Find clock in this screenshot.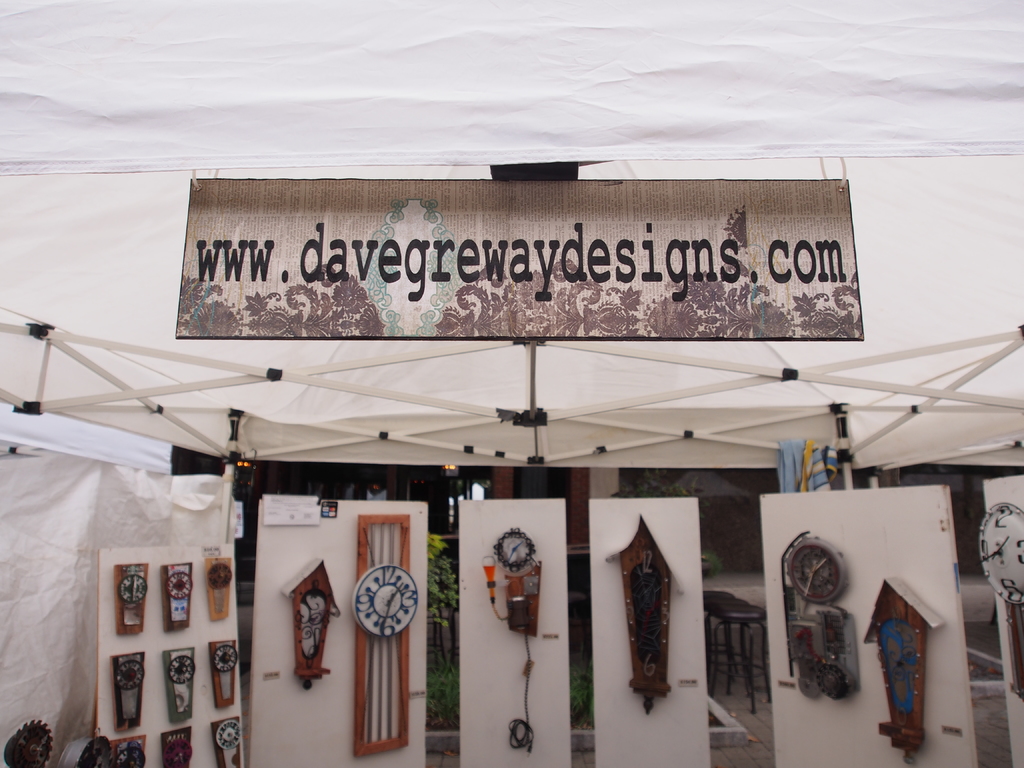
The bounding box for clock is l=210, t=639, r=234, b=710.
